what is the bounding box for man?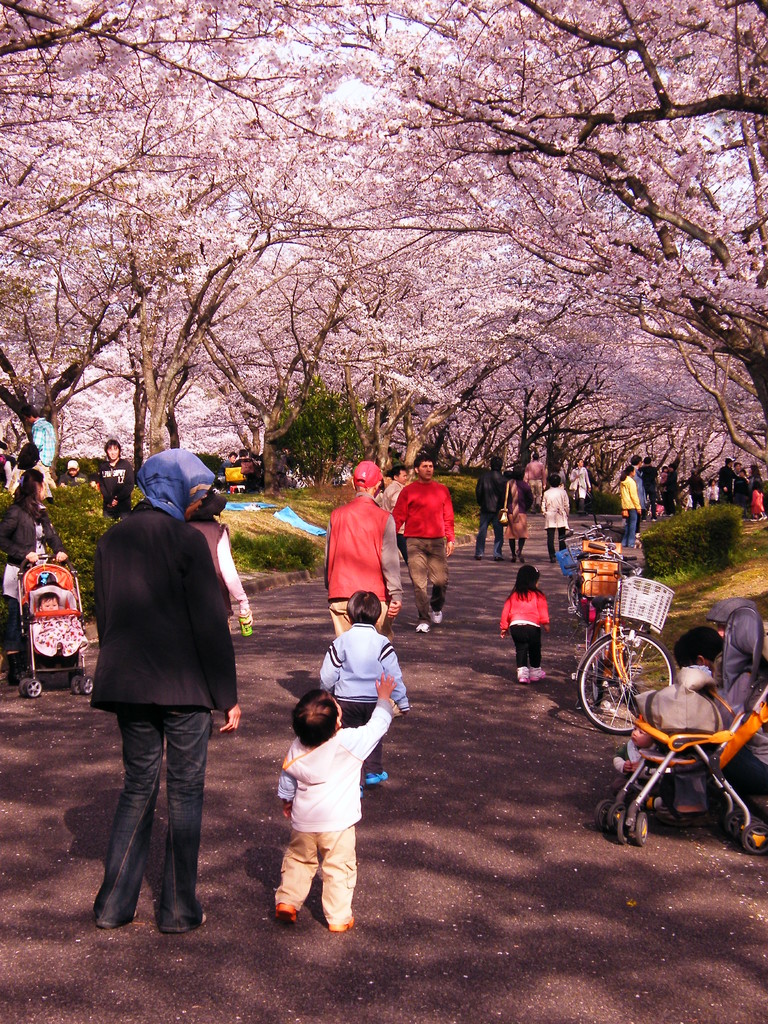
rect(628, 454, 646, 533).
